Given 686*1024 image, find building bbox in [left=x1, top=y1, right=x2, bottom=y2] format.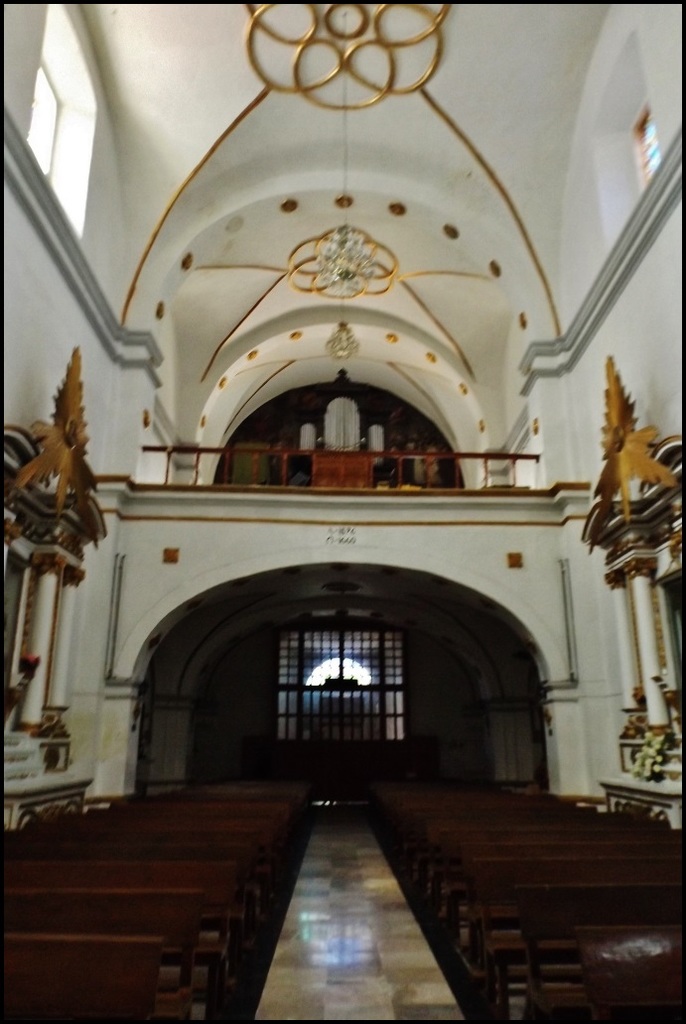
[left=0, top=1, right=685, bottom=1022].
